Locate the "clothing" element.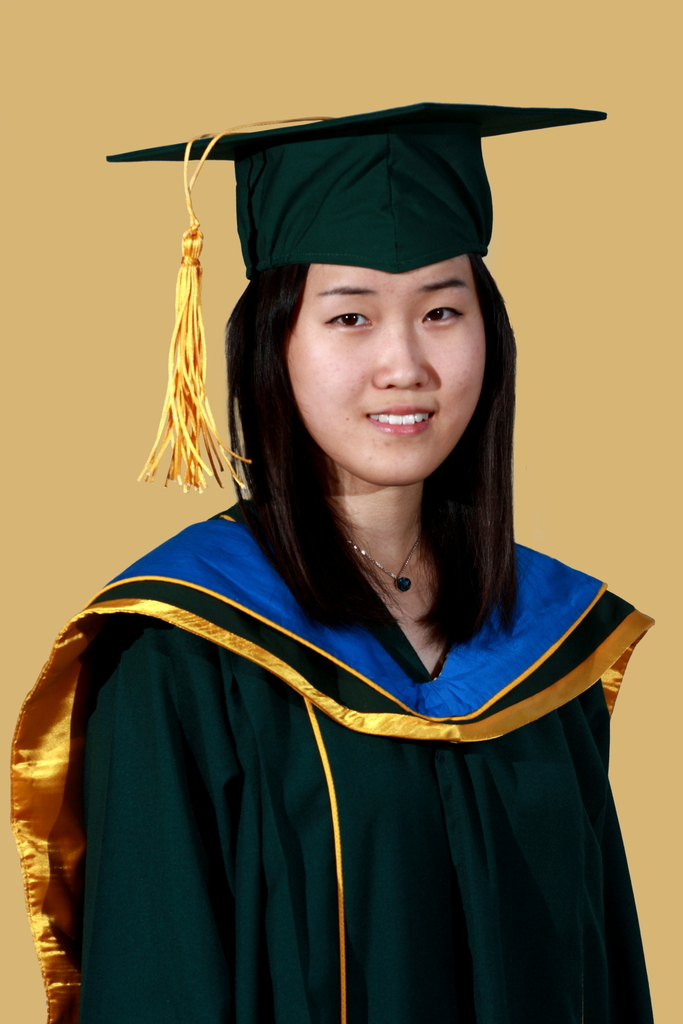
Element bbox: l=63, t=575, r=673, b=1018.
